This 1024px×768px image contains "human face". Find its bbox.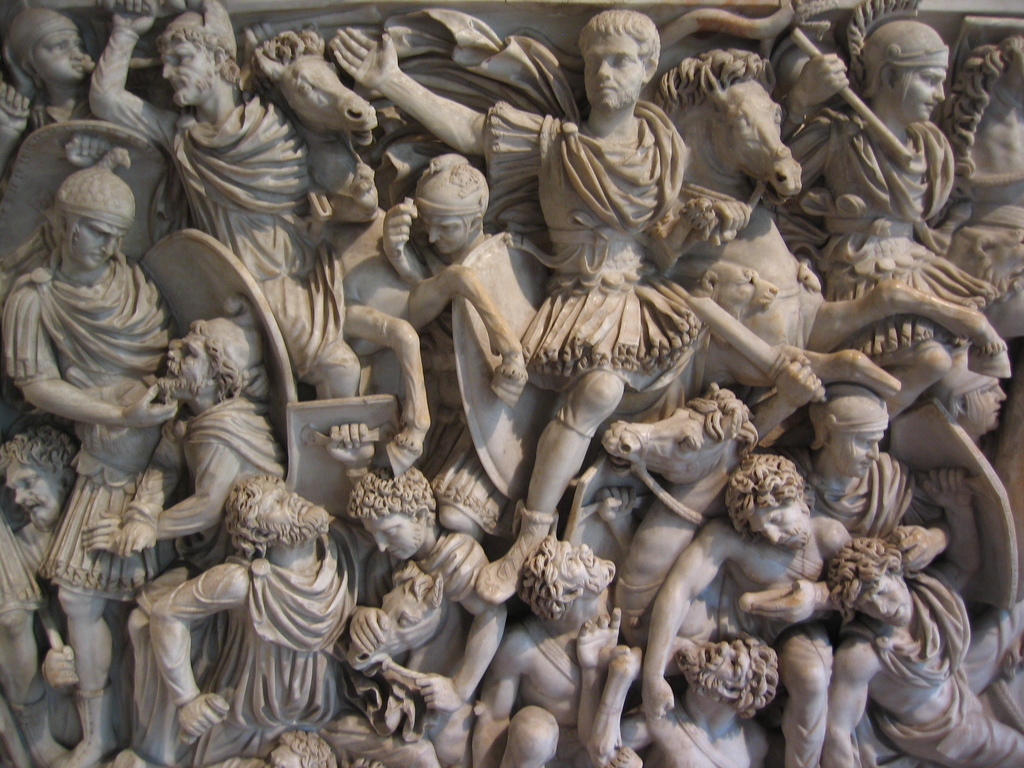
bbox=(271, 484, 325, 536).
